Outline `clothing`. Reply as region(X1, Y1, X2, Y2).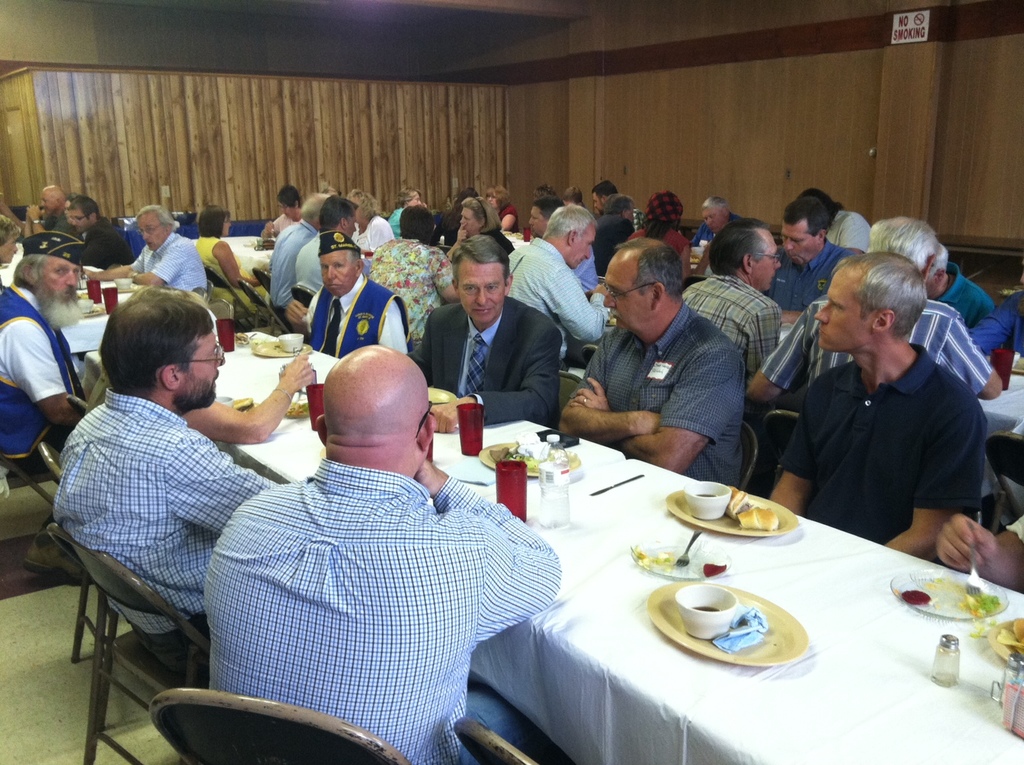
region(772, 239, 866, 307).
